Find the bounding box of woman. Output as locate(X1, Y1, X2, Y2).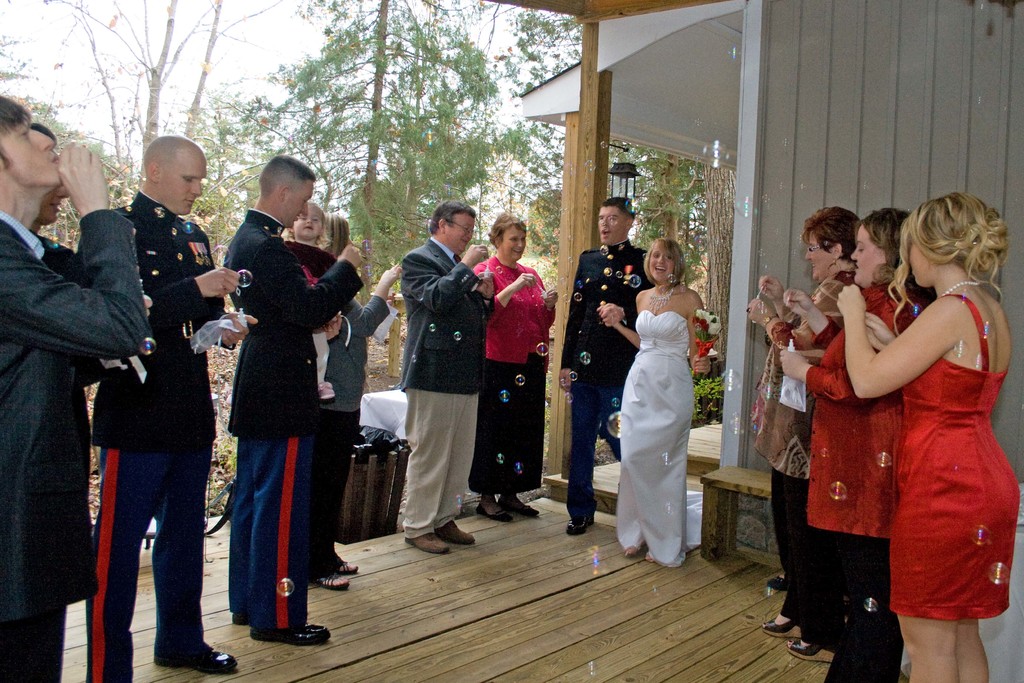
locate(617, 237, 721, 573).
